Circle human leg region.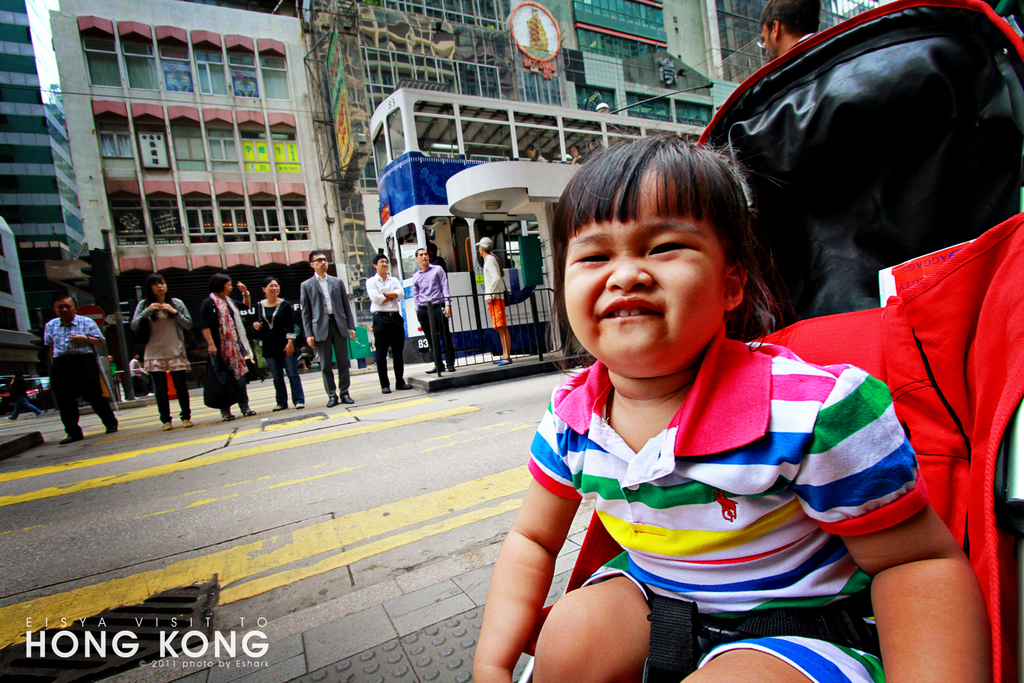
Region: x1=91 y1=359 x2=127 y2=435.
